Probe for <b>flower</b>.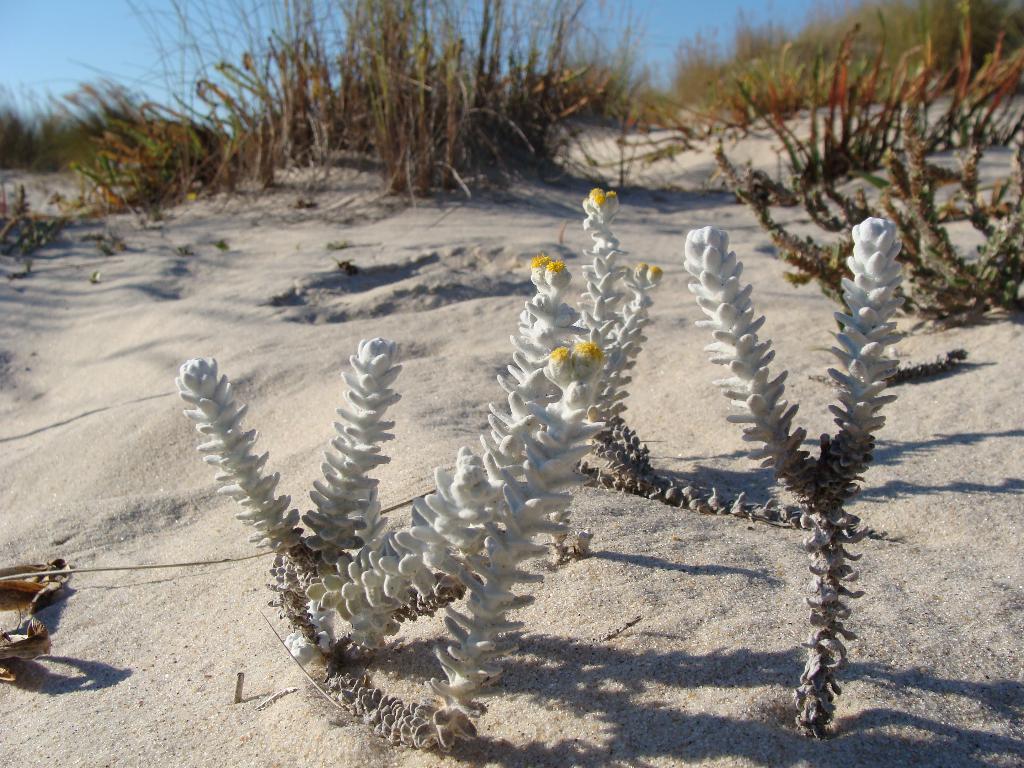
Probe result: [x1=550, y1=339, x2=597, y2=362].
